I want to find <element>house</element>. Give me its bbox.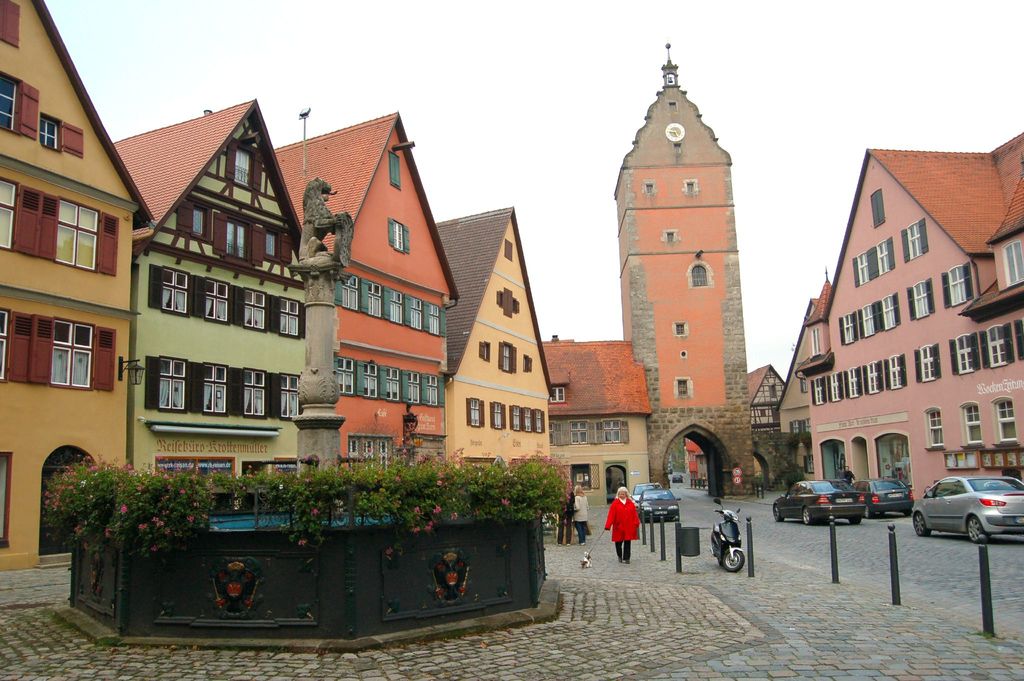
locate(529, 334, 653, 504).
